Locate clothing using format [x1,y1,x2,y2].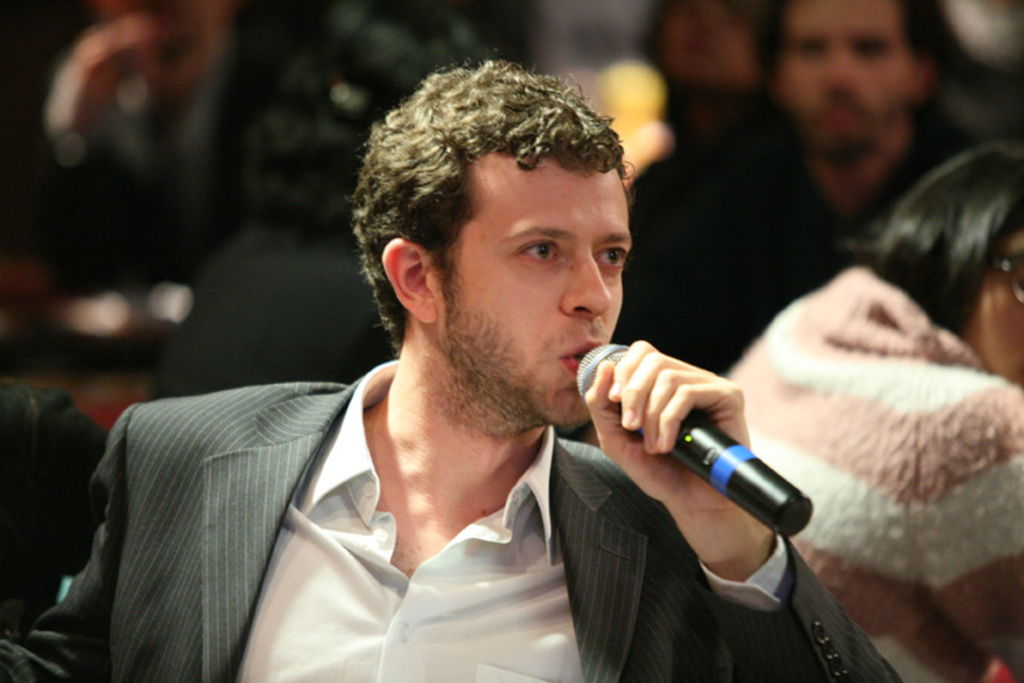
[0,361,898,682].
